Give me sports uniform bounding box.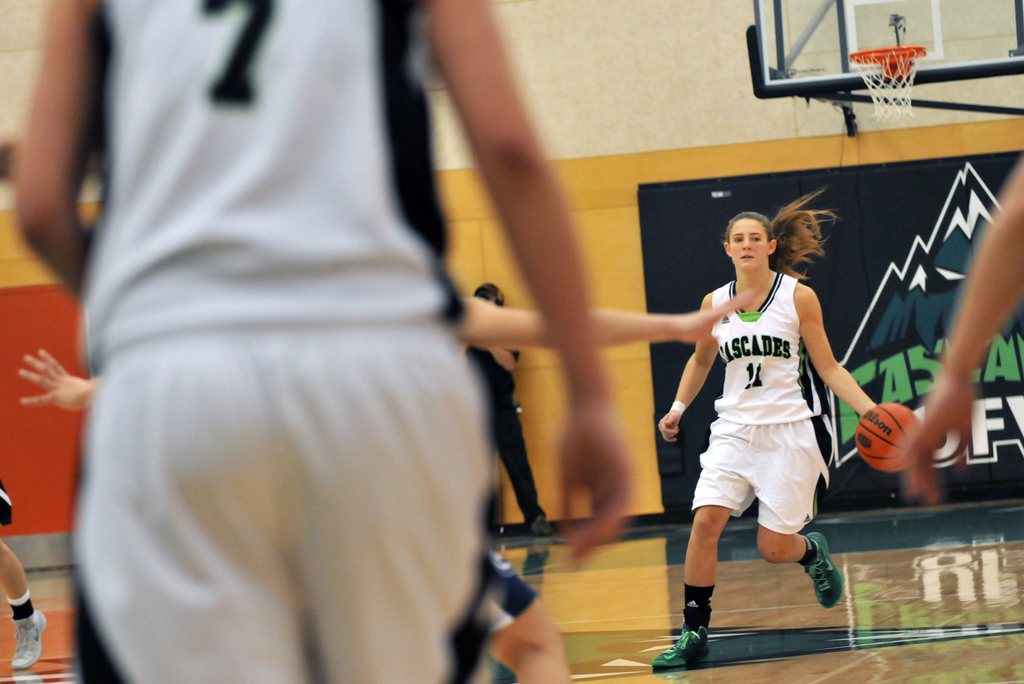
left=639, top=276, right=834, bottom=671.
